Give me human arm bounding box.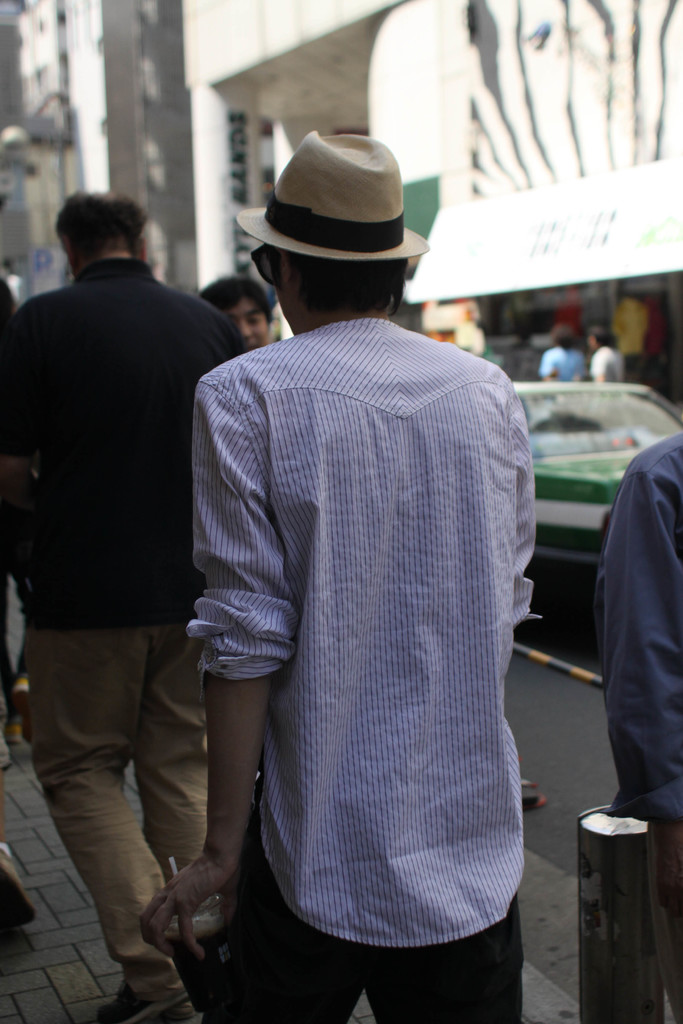
[left=4, top=301, right=35, bottom=487].
